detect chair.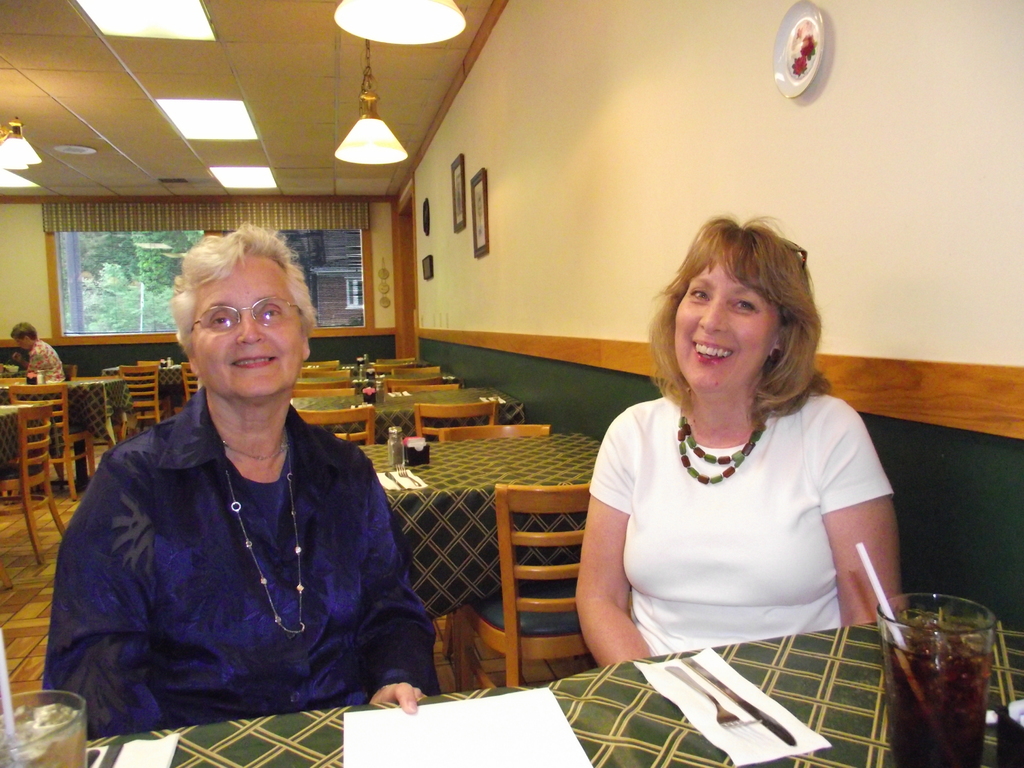
Detected at (292, 387, 355, 399).
